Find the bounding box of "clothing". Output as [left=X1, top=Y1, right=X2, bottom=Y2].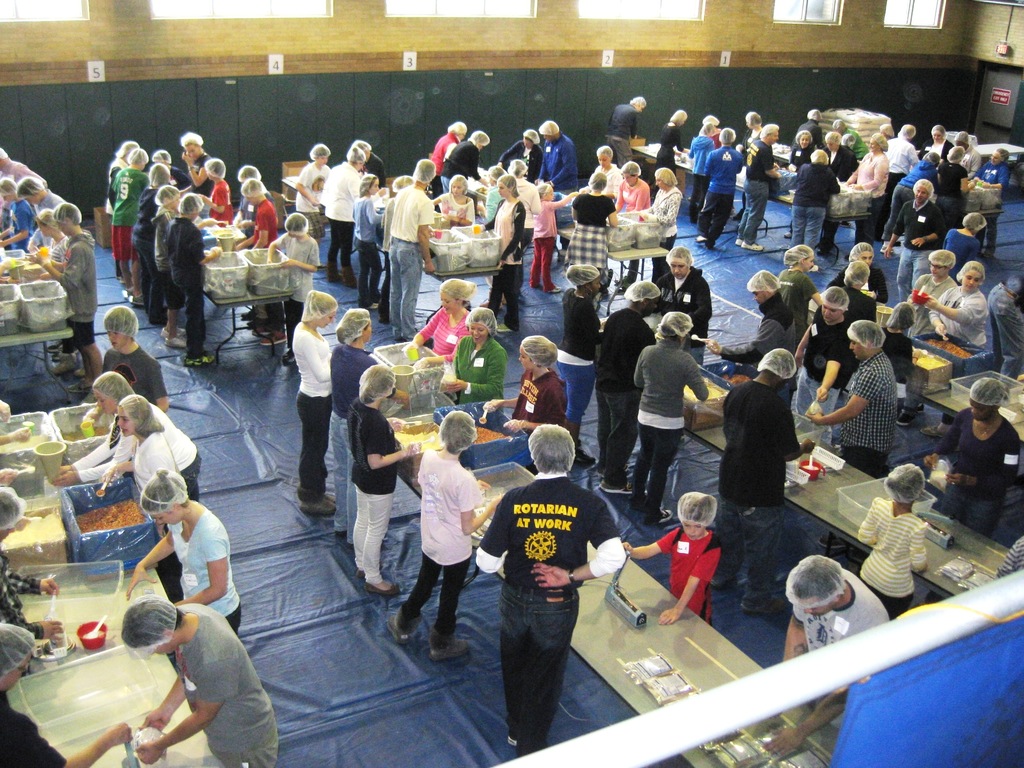
[left=555, top=287, right=607, bottom=439].
